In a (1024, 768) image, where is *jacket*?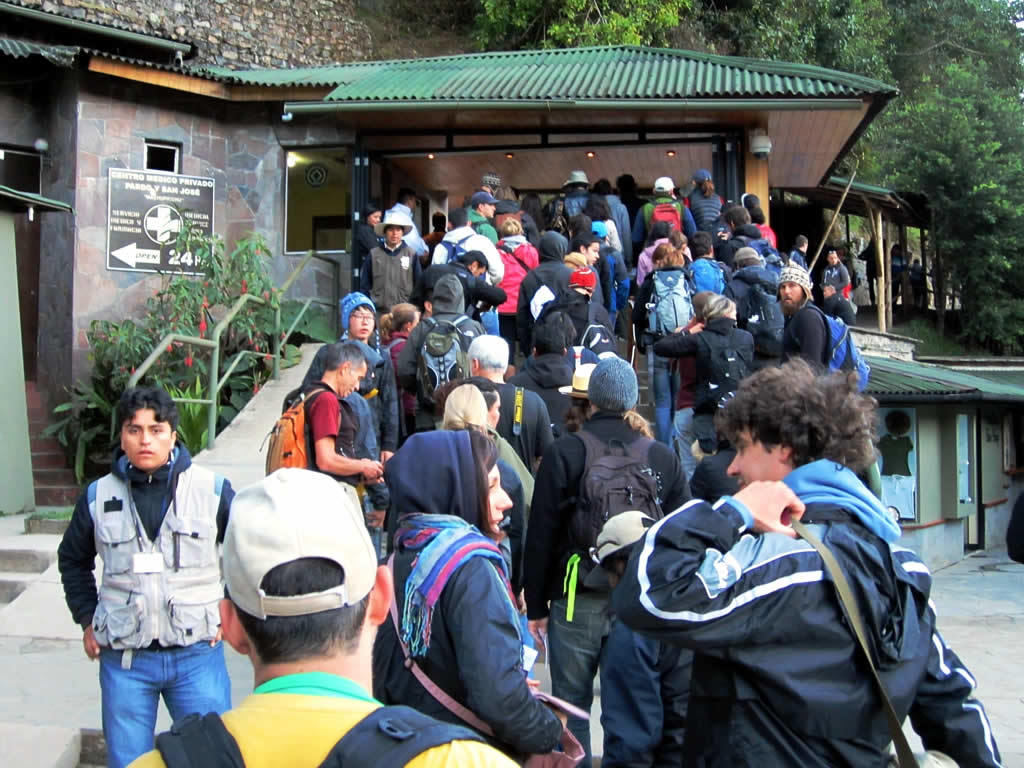
box(516, 230, 573, 357).
